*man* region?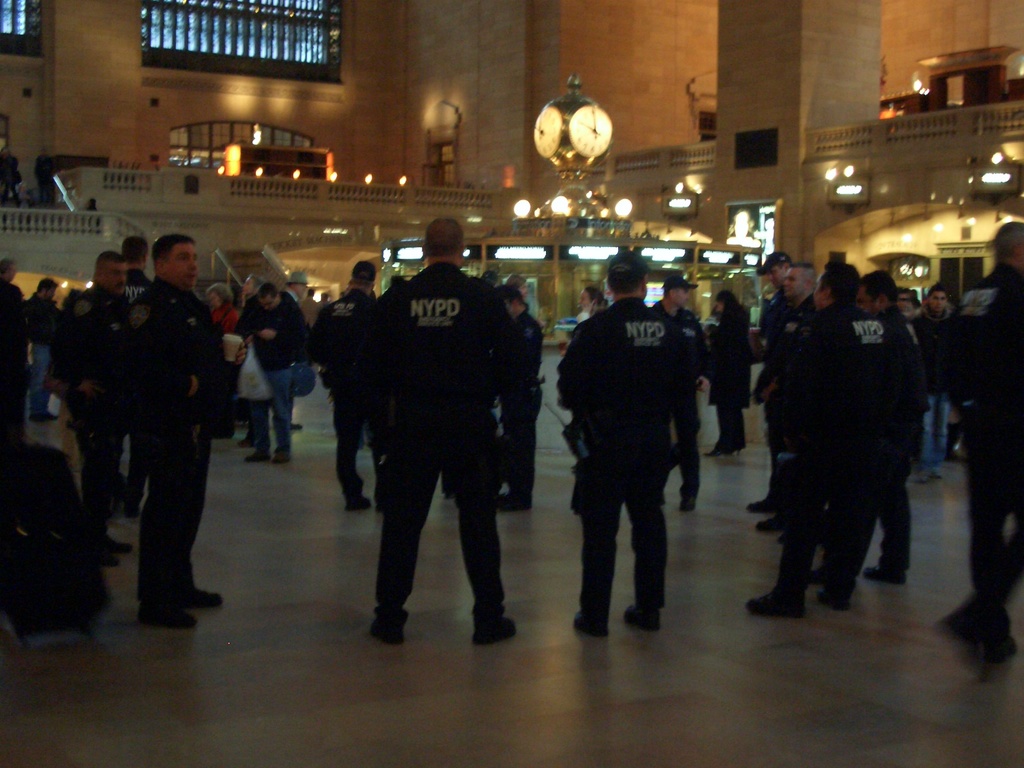
[307,254,378,502]
